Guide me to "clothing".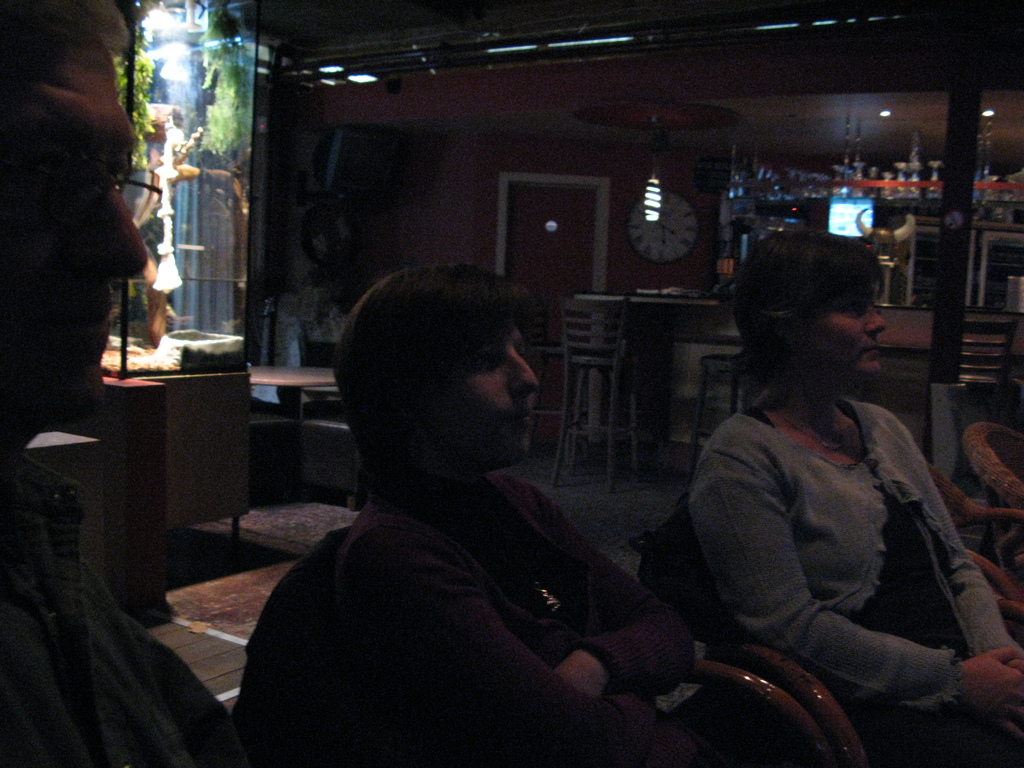
Guidance: x1=0, y1=461, x2=244, y2=767.
